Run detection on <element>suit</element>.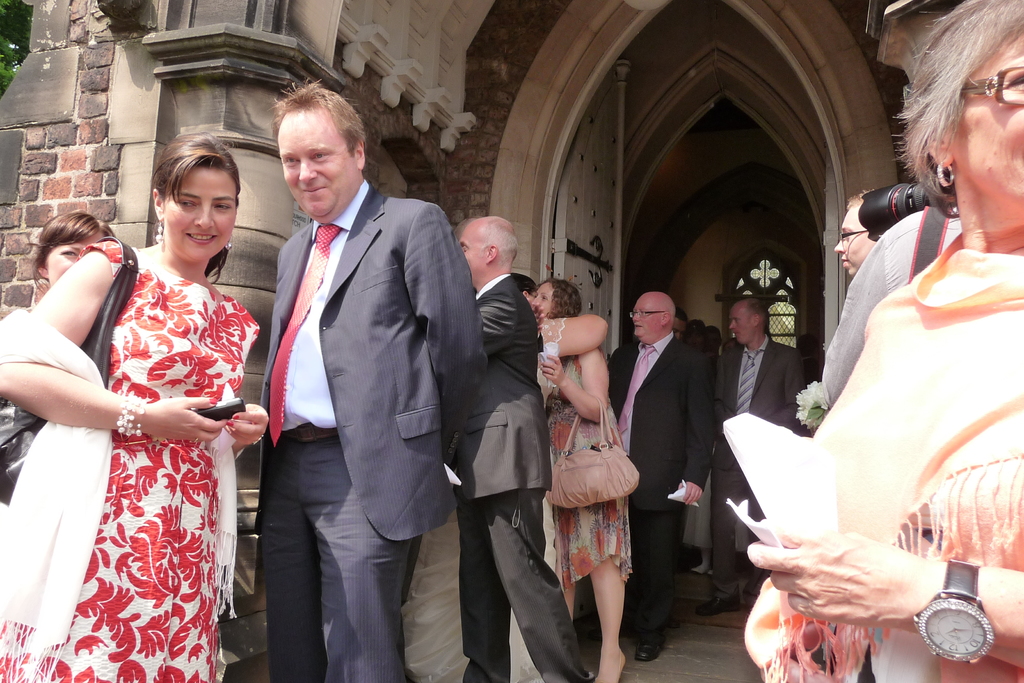
Result: crop(251, 176, 488, 541).
